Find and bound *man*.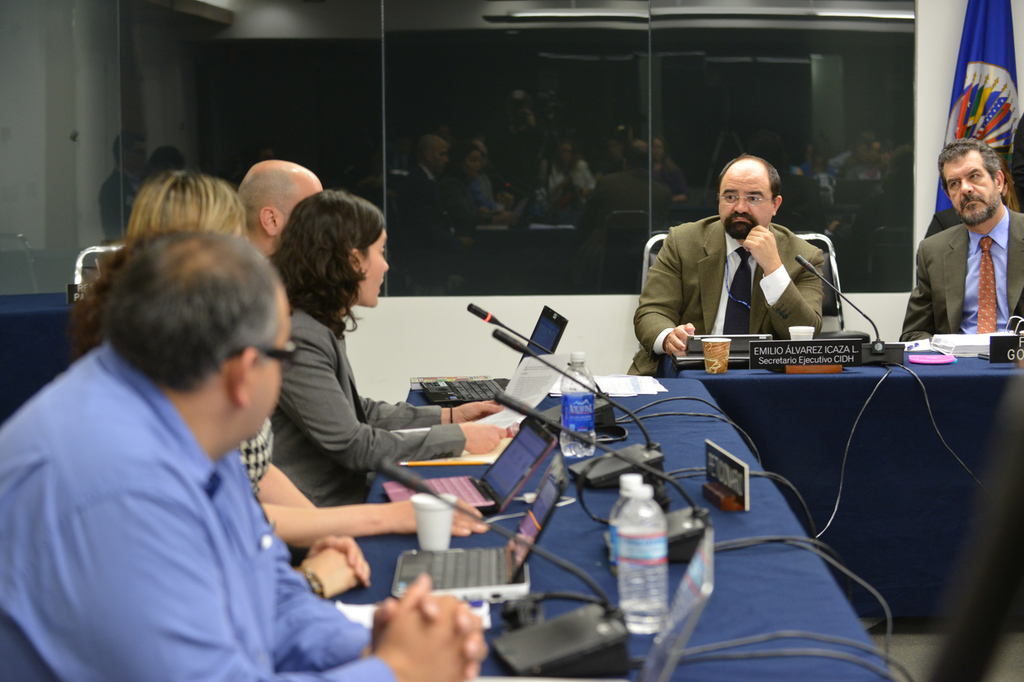
Bound: 10,162,408,681.
